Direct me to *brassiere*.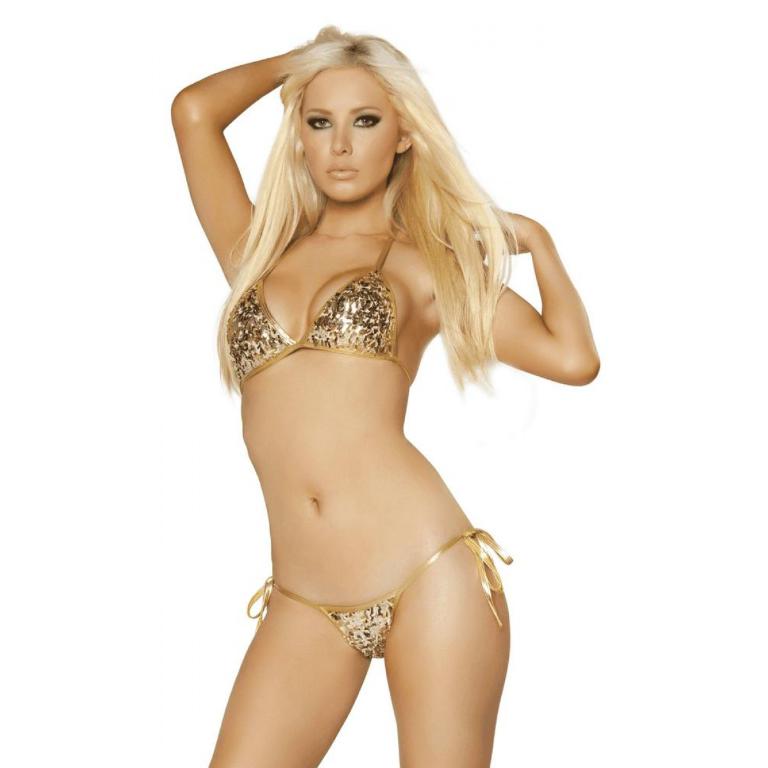
Direction: box(213, 212, 449, 388).
